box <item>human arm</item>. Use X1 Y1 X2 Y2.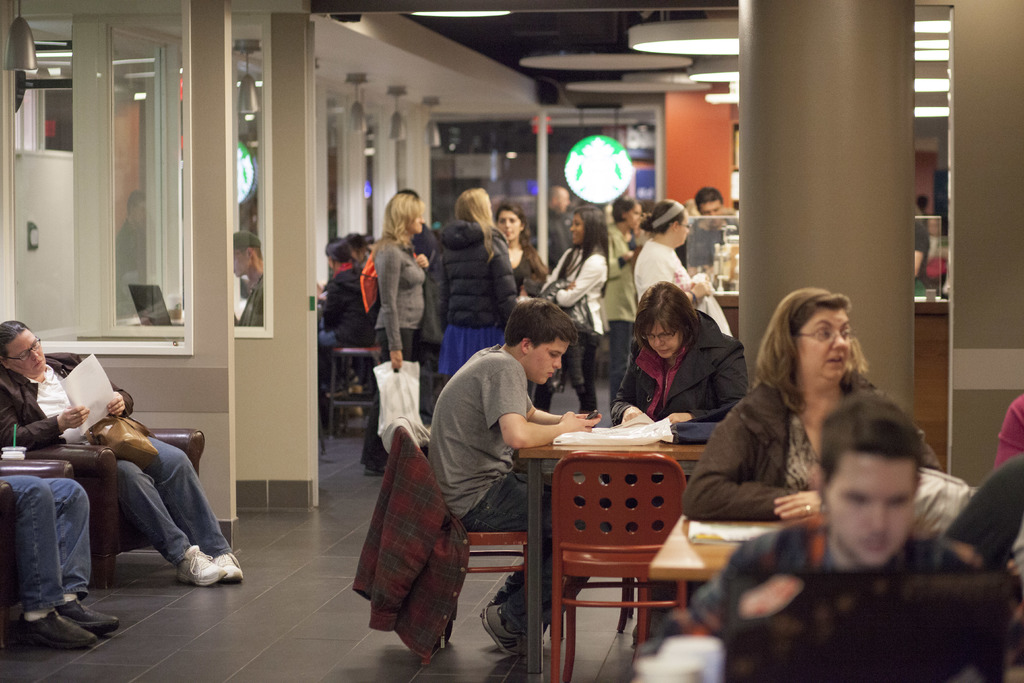
521 388 591 425.
